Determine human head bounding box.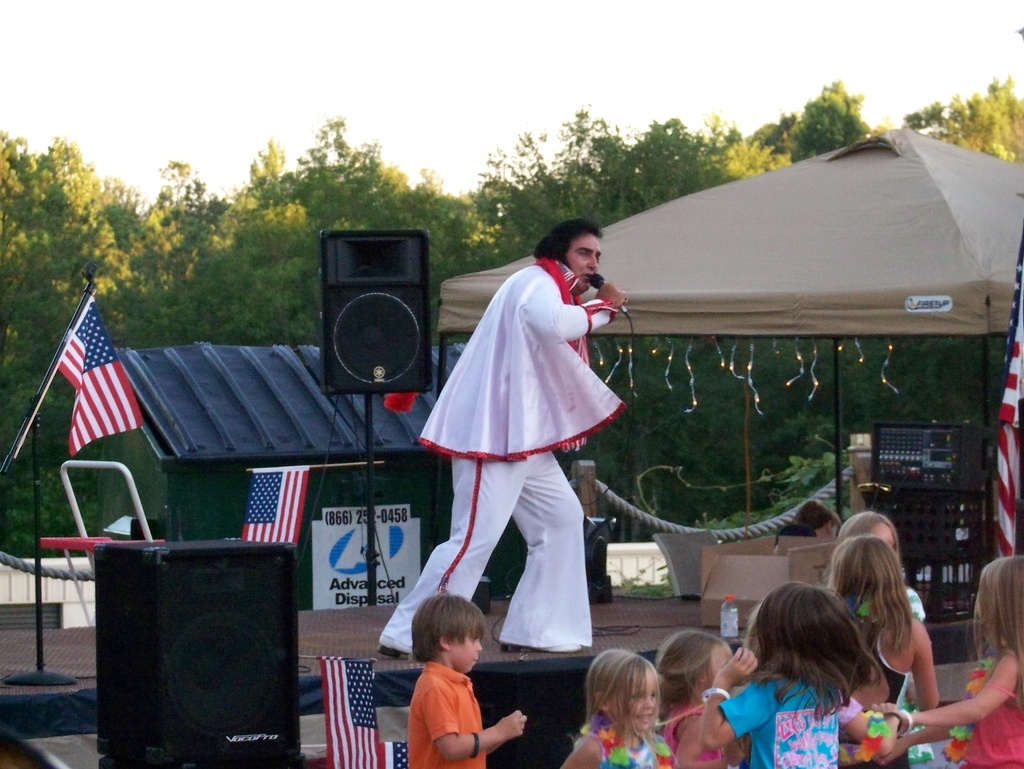
Determined: Rect(974, 553, 1023, 636).
